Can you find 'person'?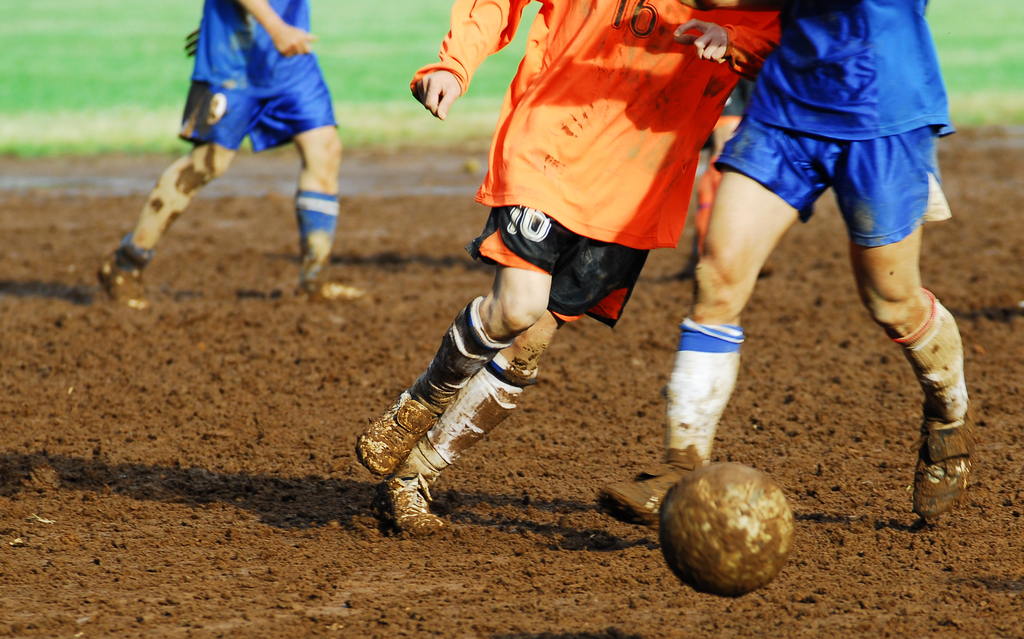
Yes, bounding box: {"left": 354, "top": 0, "right": 781, "bottom": 534}.
